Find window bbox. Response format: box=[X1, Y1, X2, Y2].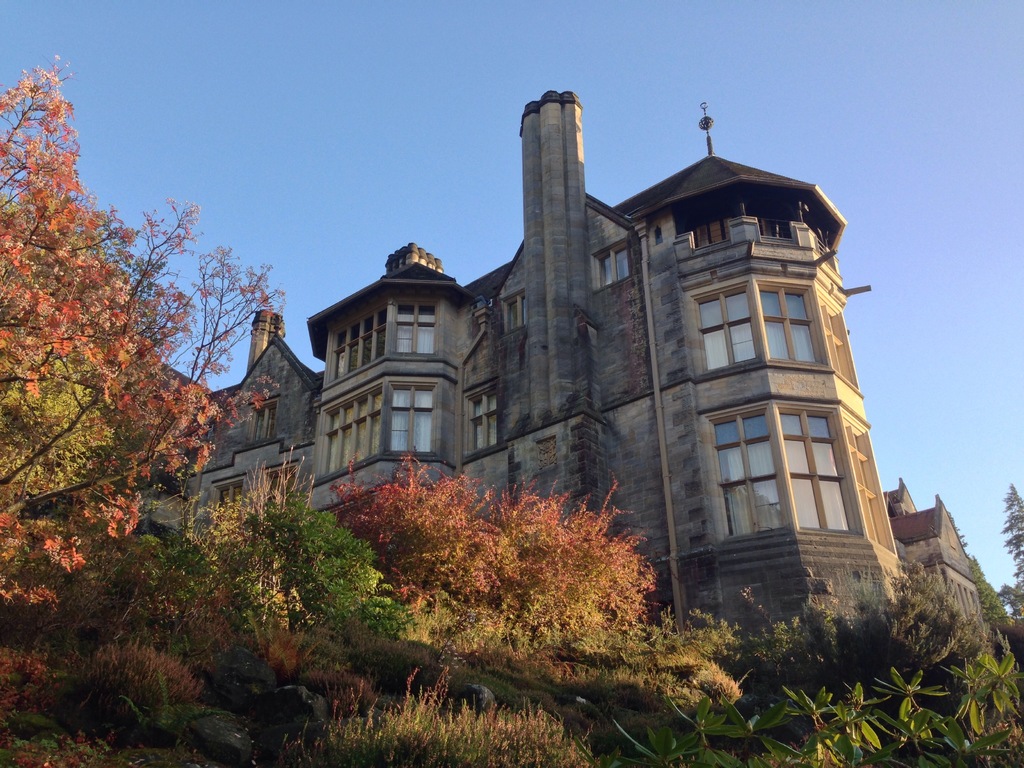
box=[691, 214, 731, 251].
